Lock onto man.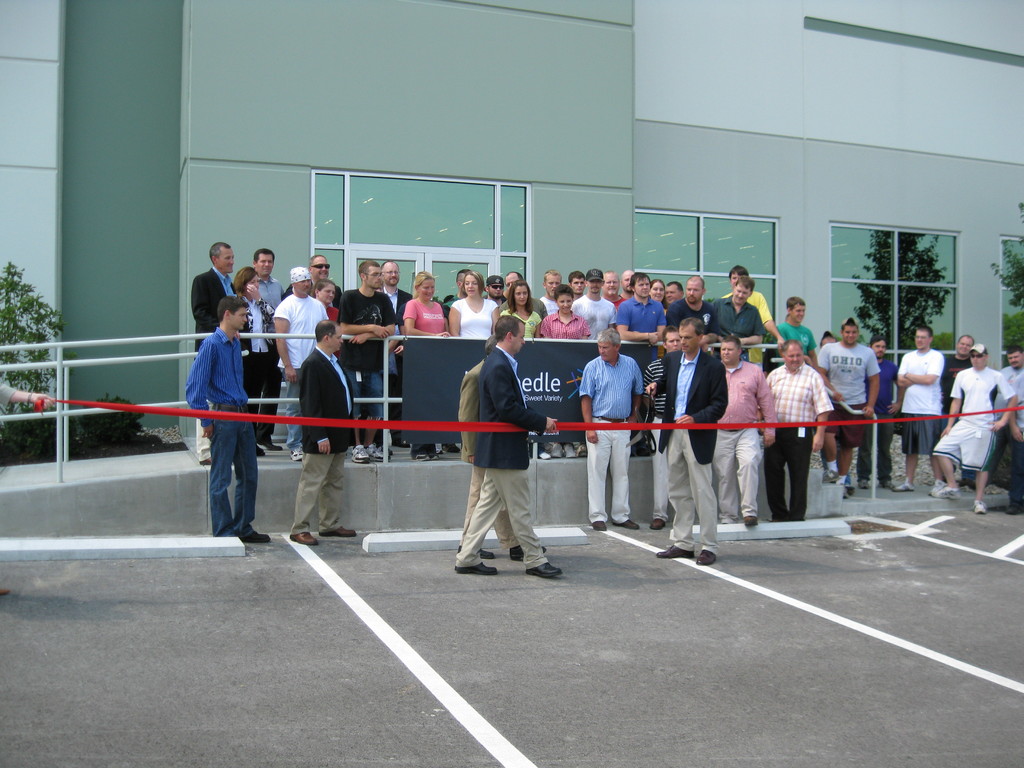
Locked: (x1=700, y1=283, x2=768, y2=345).
